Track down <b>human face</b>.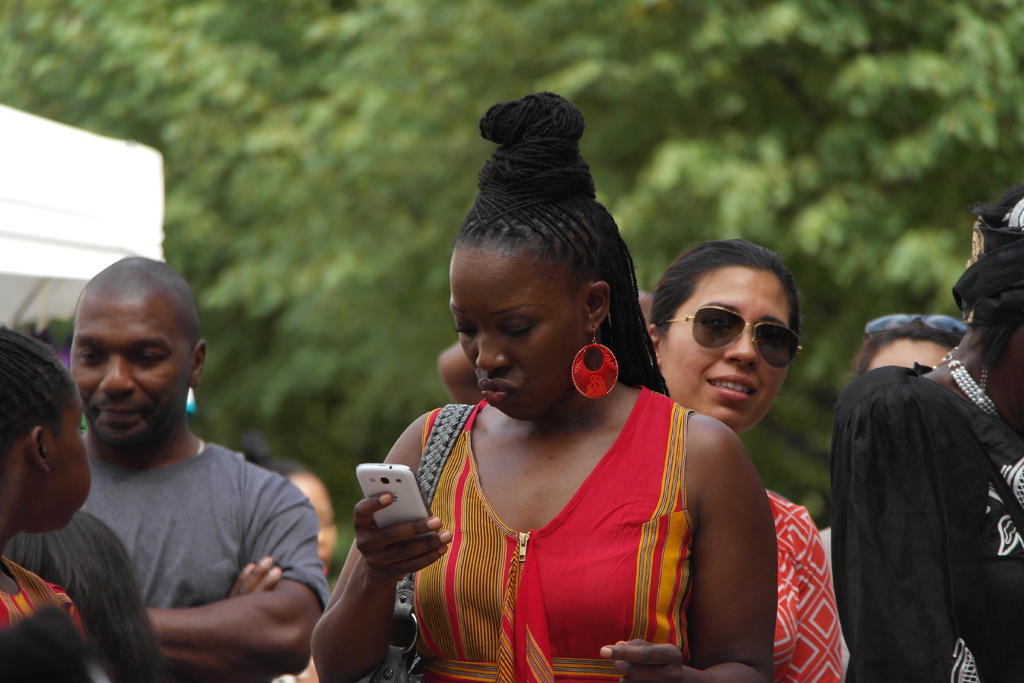
Tracked to bbox=(867, 337, 948, 368).
